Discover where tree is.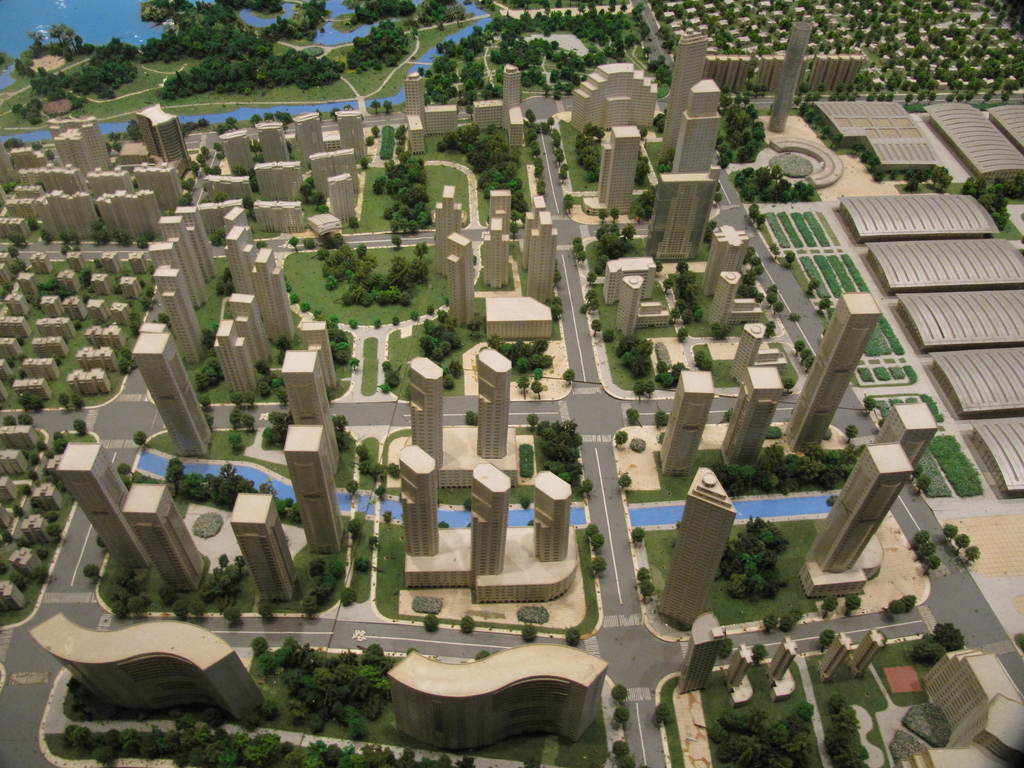
Discovered at BBox(652, 703, 677, 732).
